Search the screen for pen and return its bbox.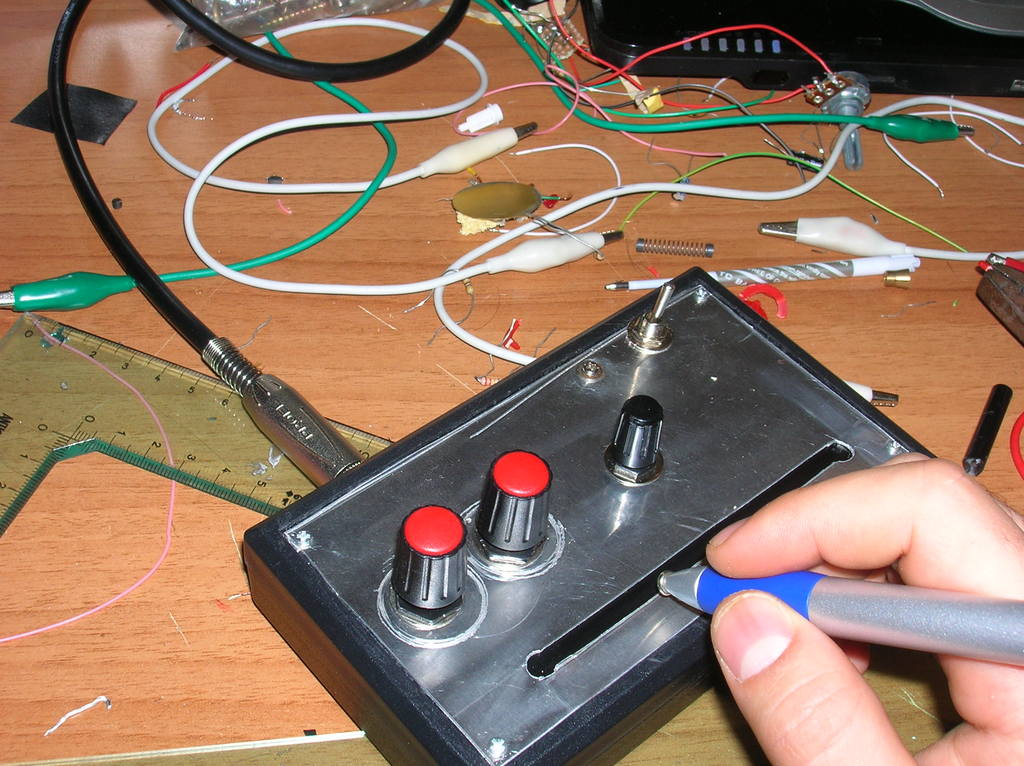
Found: select_region(664, 567, 1023, 669).
